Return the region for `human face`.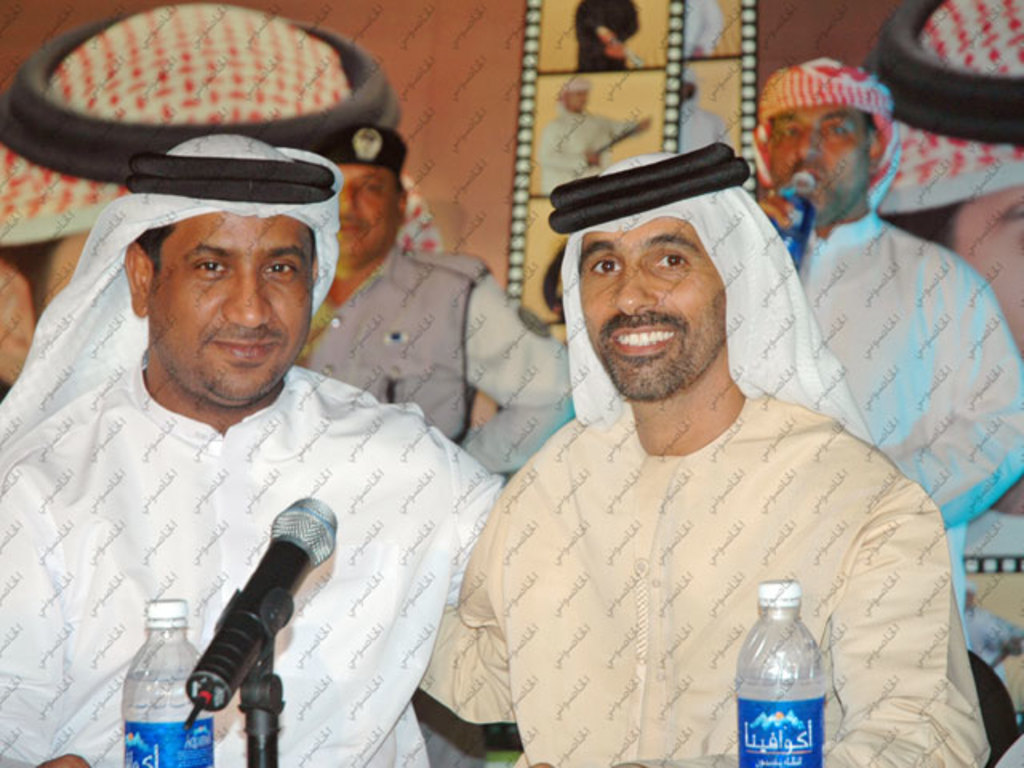
detection(144, 214, 315, 398).
